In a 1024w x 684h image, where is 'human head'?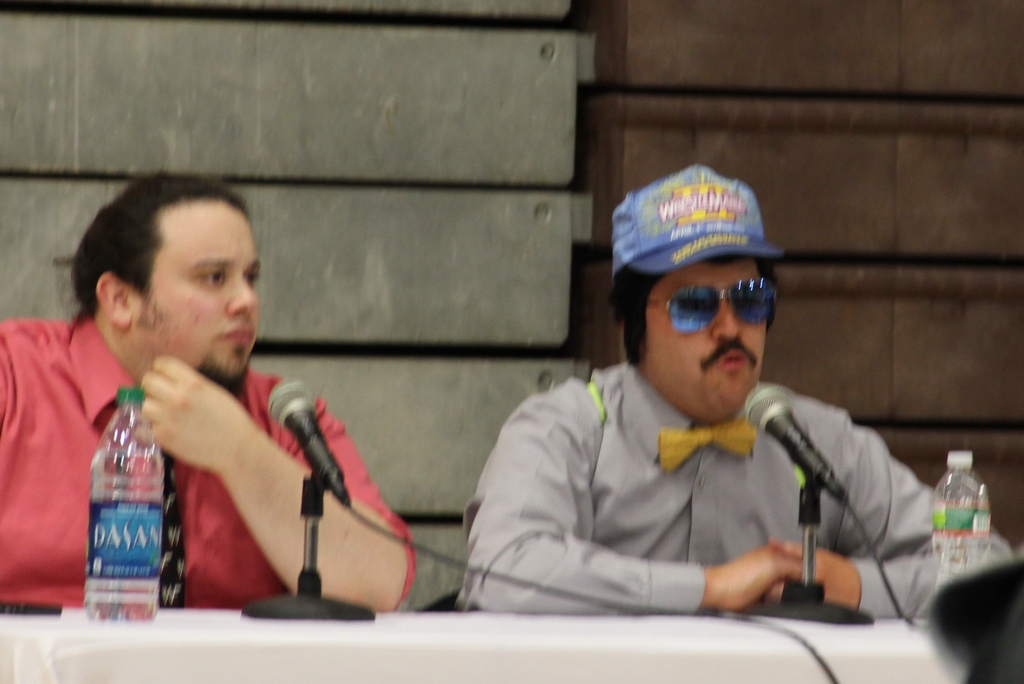
[604, 162, 787, 411].
